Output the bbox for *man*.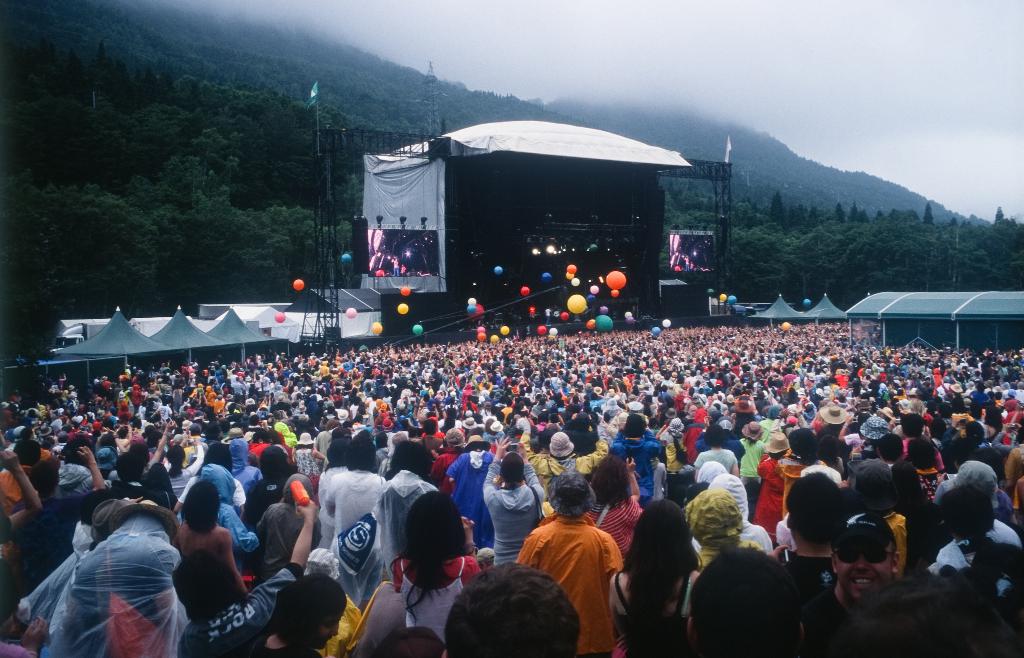
bbox=[477, 431, 543, 560].
